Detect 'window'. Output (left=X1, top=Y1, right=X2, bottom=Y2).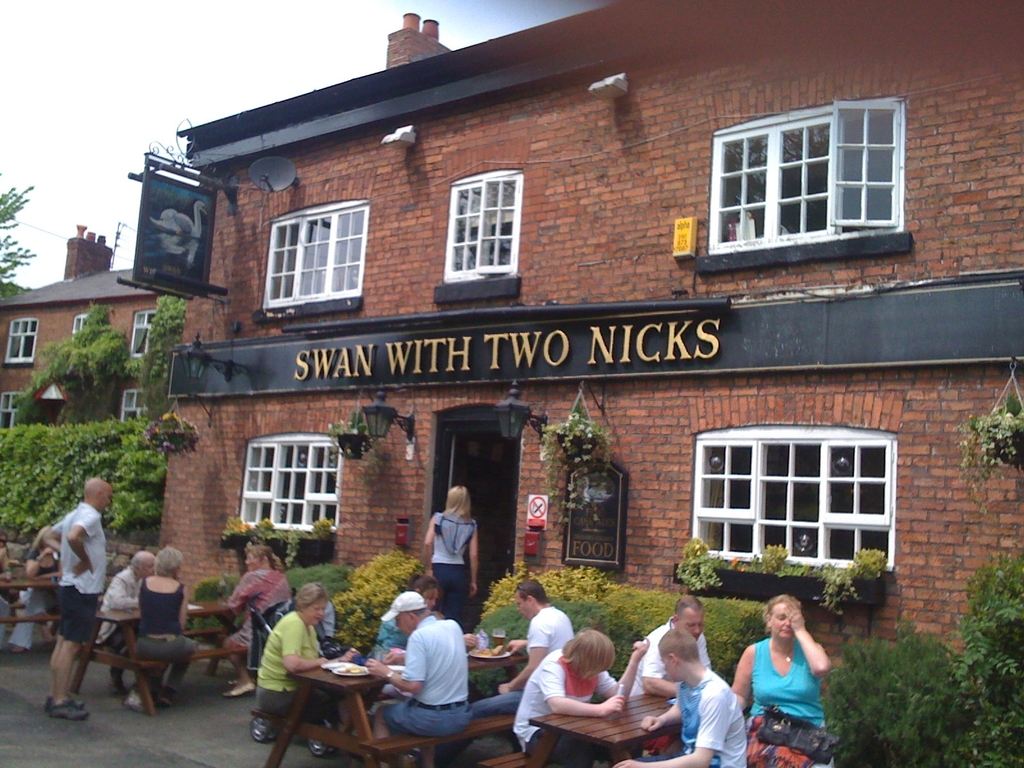
(left=259, top=211, right=369, bottom=313).
